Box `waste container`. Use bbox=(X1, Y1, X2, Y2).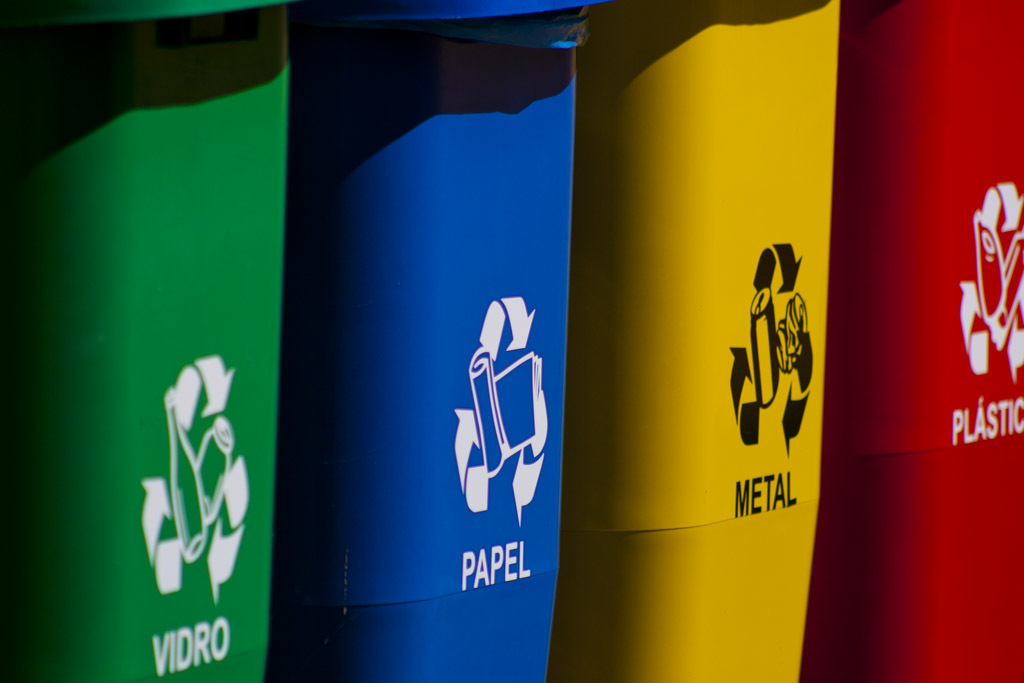
bbox=(0, 0, 298, 671).
